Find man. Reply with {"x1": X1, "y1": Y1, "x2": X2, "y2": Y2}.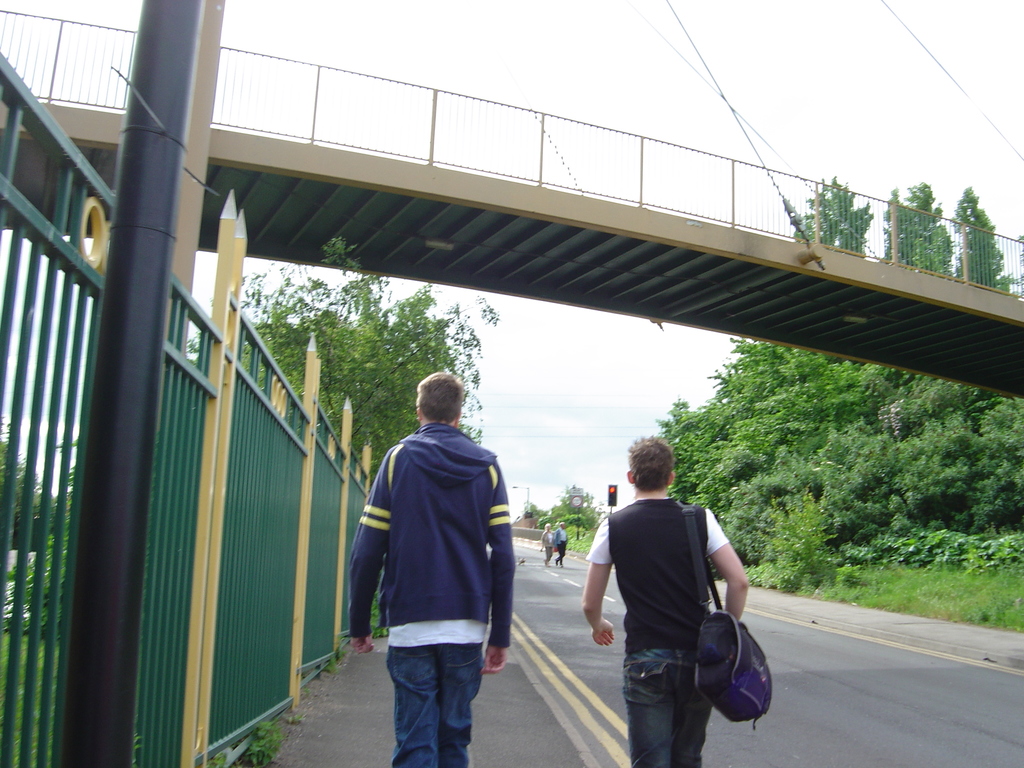
{"x1": 589, "y1": 447, "x2": 769, "y2": 764}.
